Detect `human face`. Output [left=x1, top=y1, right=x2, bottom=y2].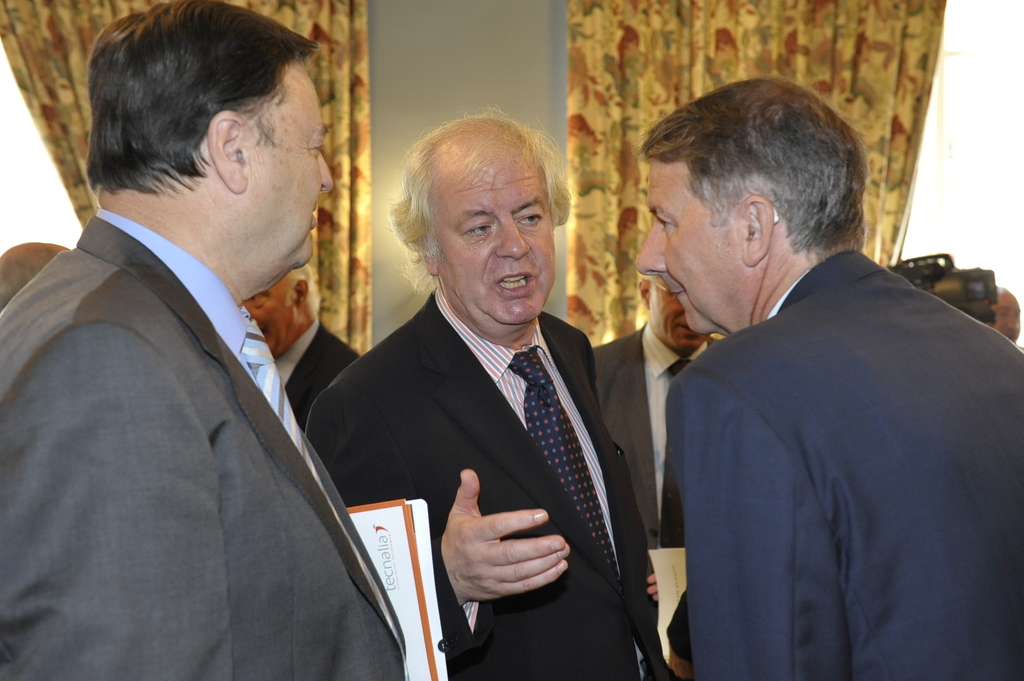
[left=244, top=282, right=299, bottom=356].
